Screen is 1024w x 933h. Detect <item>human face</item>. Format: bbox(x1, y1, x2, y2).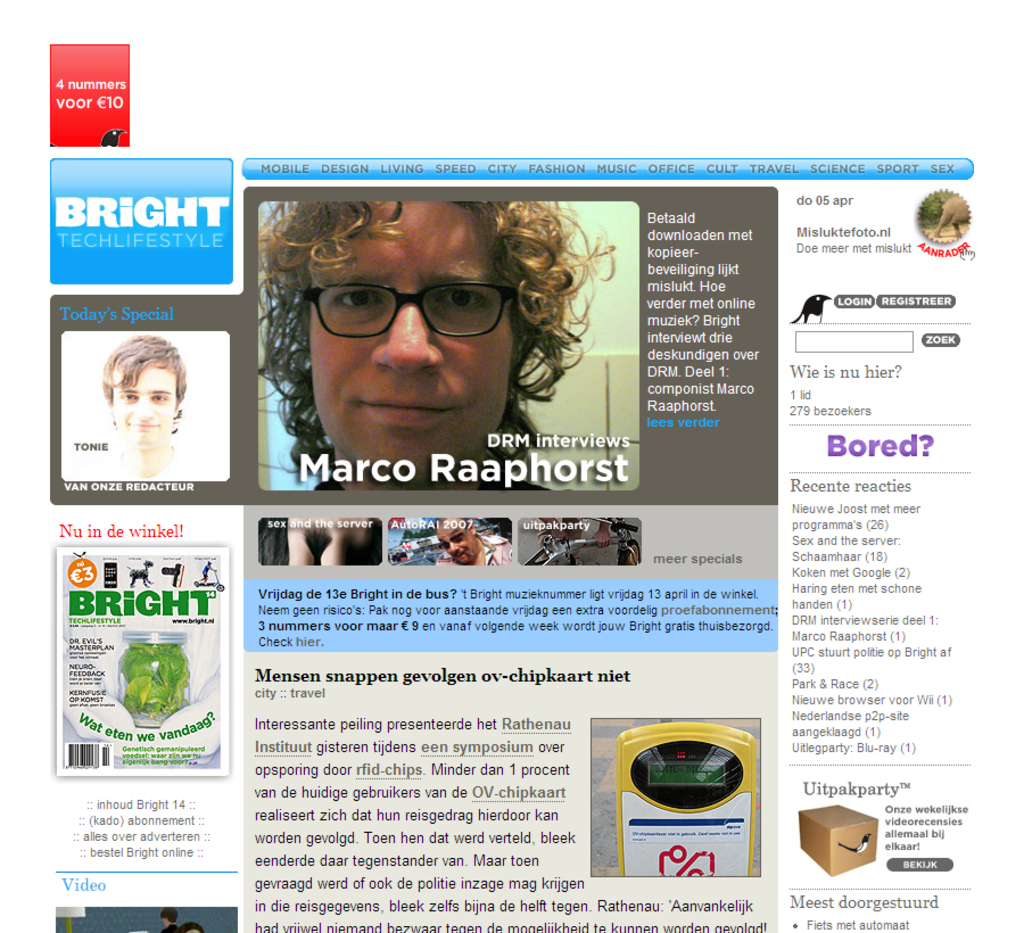
bbox(431, 521, 472, 569).
